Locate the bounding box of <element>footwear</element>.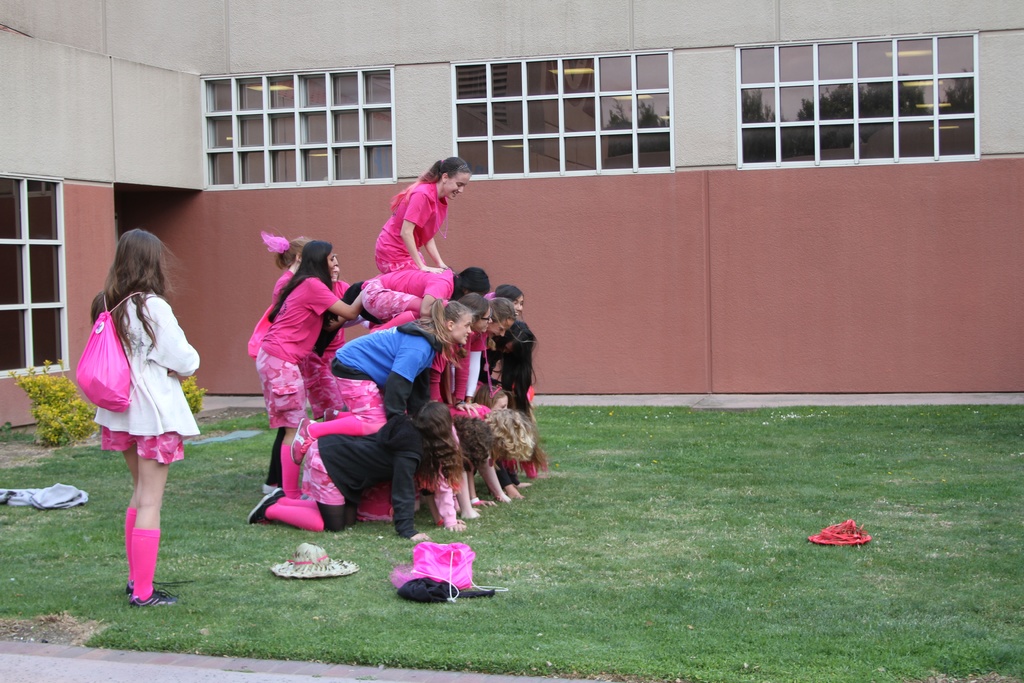
Bounding box: 128 588 172 612.
